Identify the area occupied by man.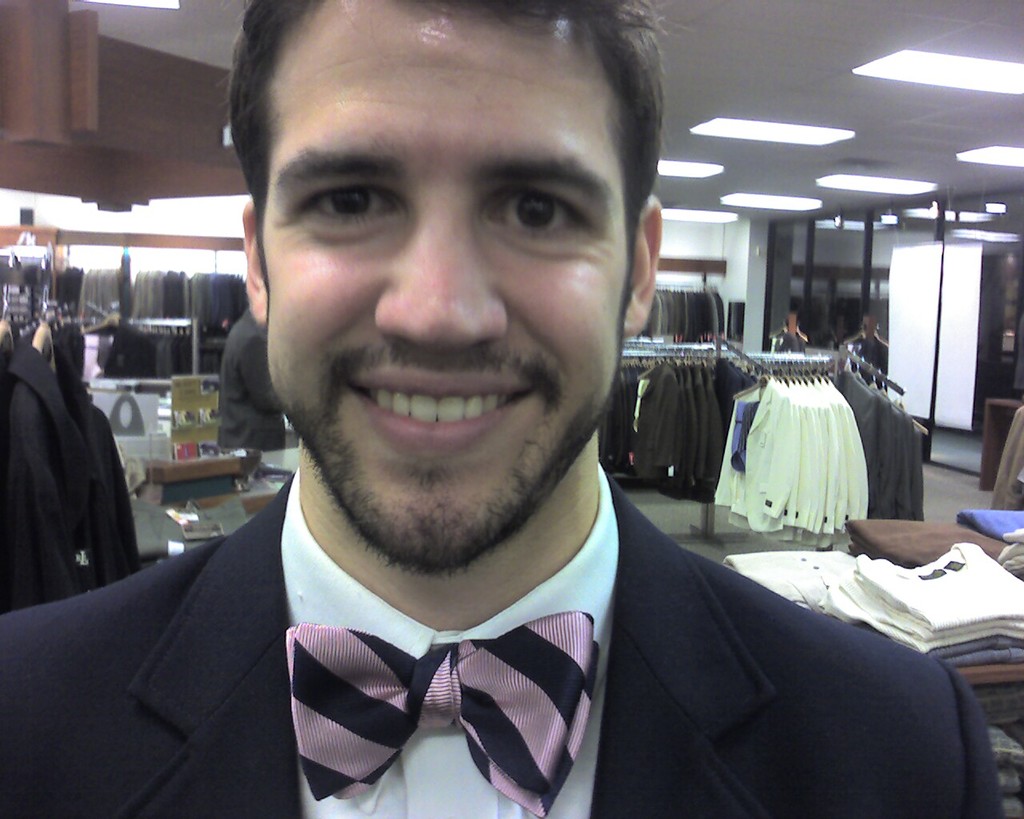
Area: (0,0,1005,818).
